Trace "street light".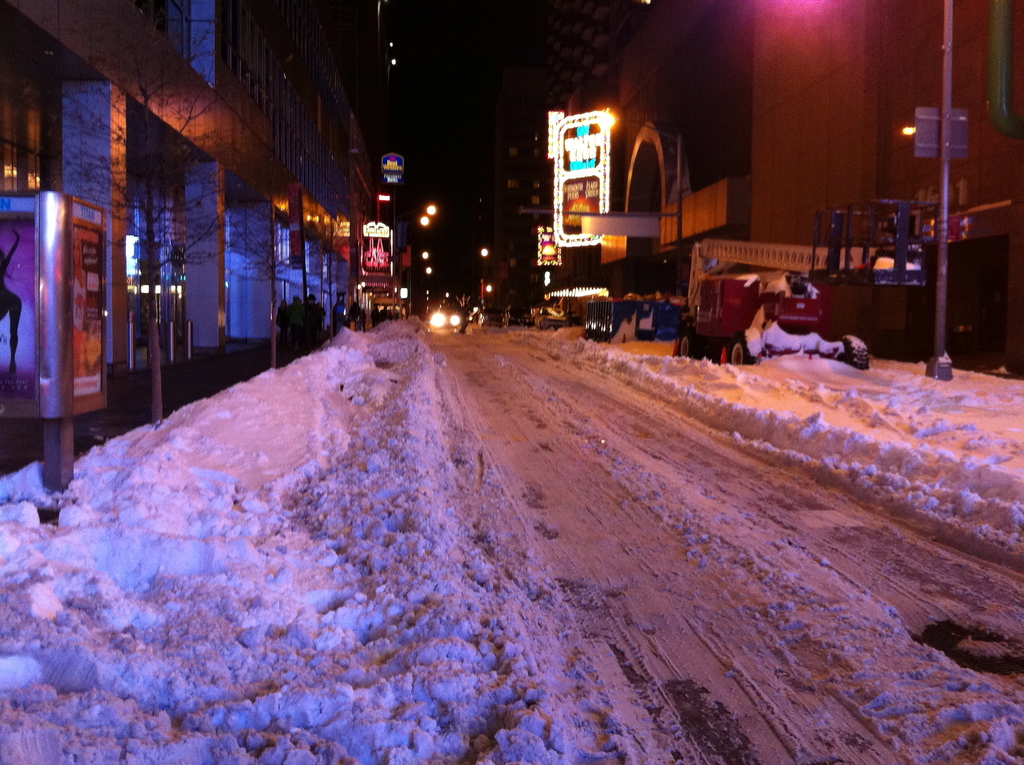
Traced to (left=422, top=198, right=440, bottom=214).
